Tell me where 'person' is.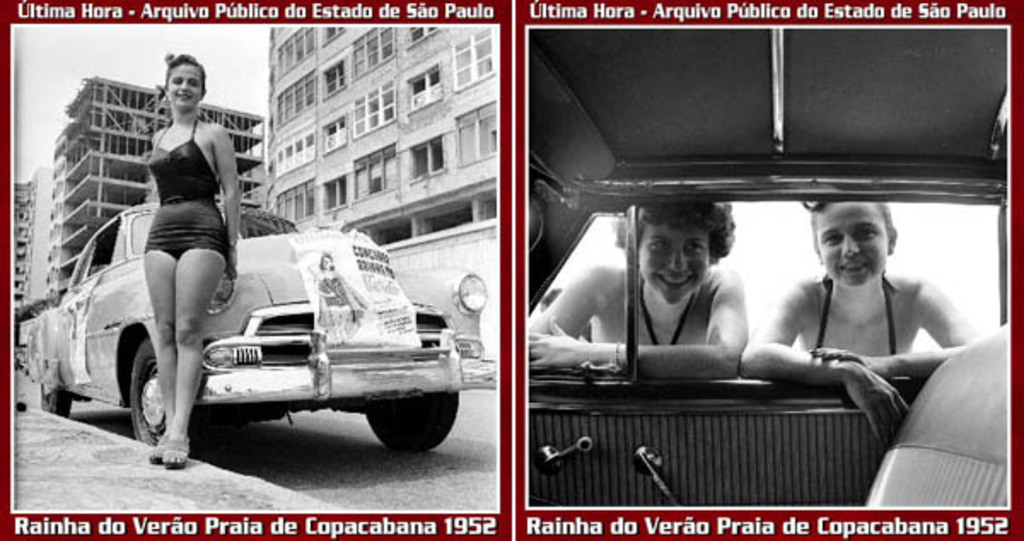
'person' is at BBox(143, 51, 242, 473).
